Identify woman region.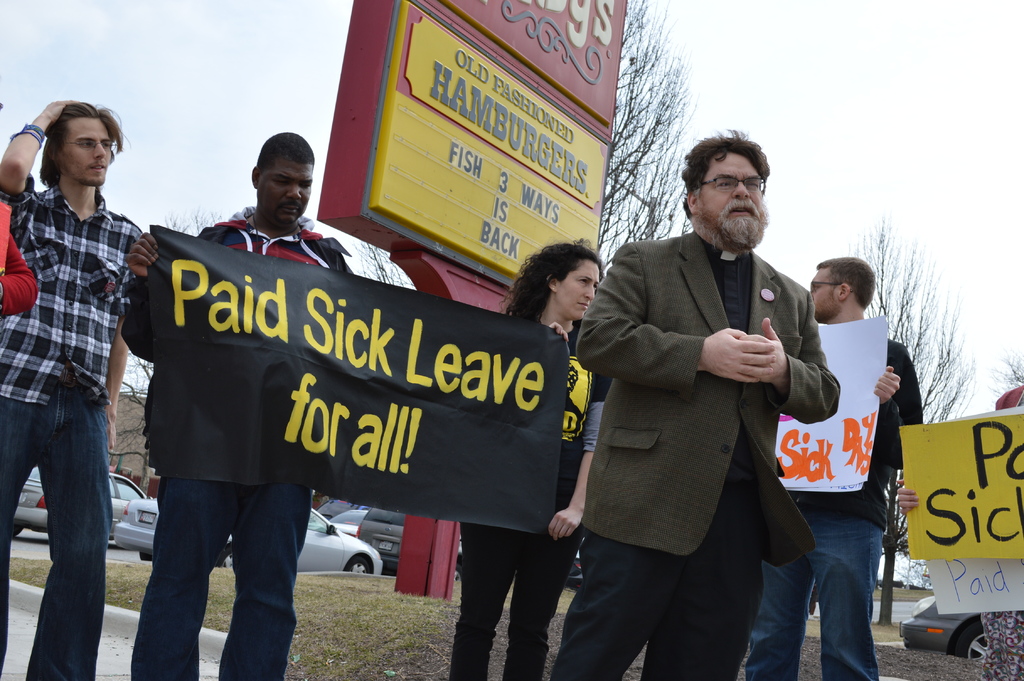
Region: {"left": 458, "top": 236, "right": 611, "bottom": 680}.
